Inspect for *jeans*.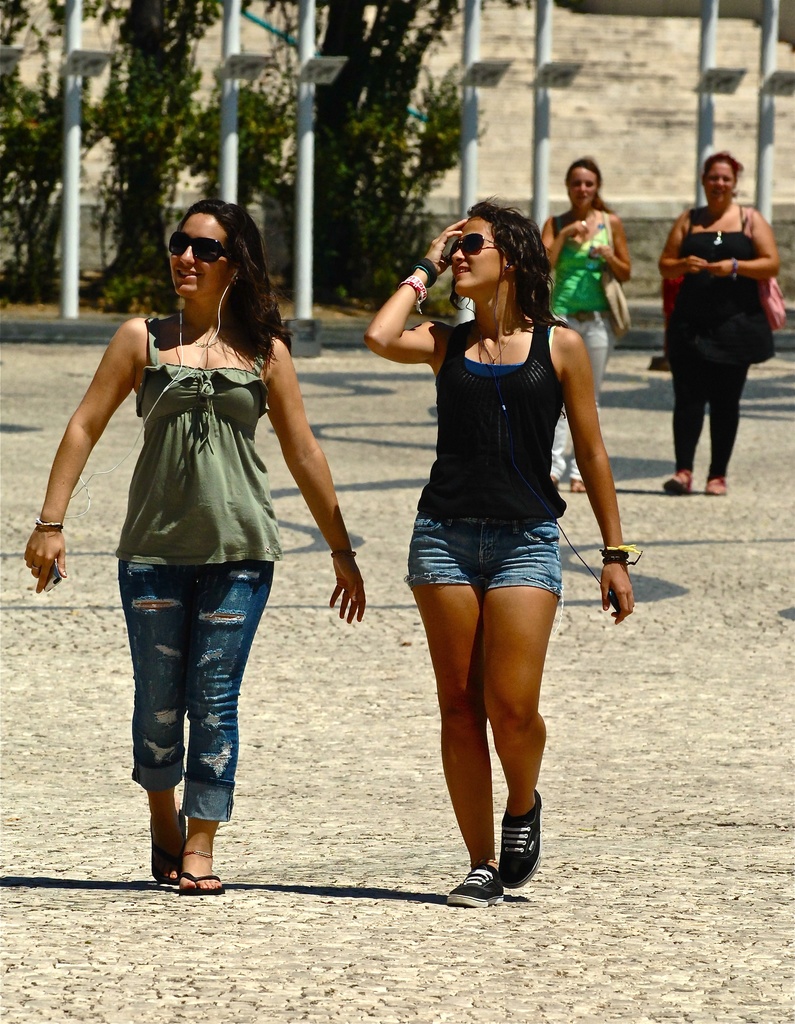
Inspection: [118, 554, 281, 820].
